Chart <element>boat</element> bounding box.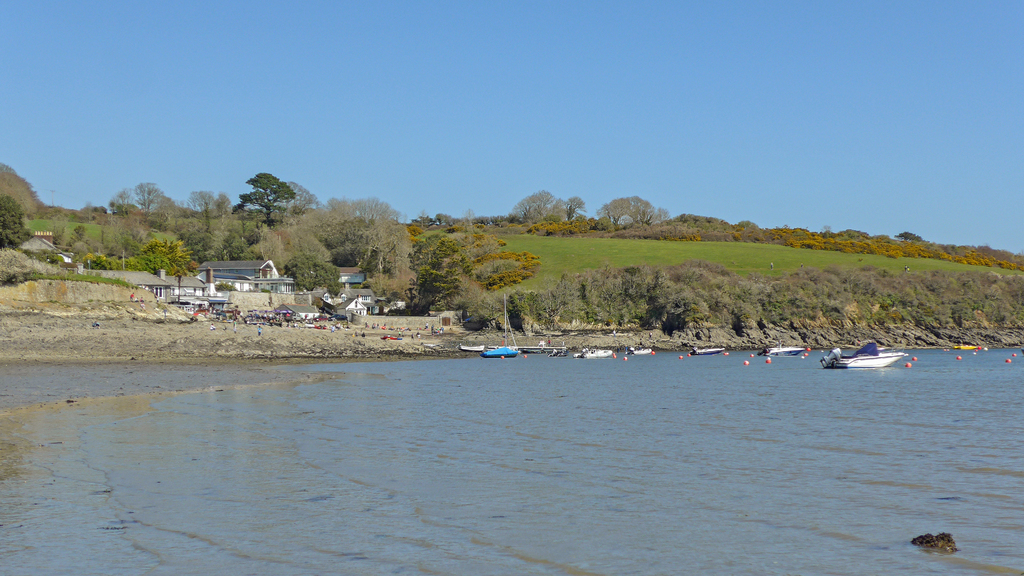
Charted: BBox(689, 340, 732, 354).
